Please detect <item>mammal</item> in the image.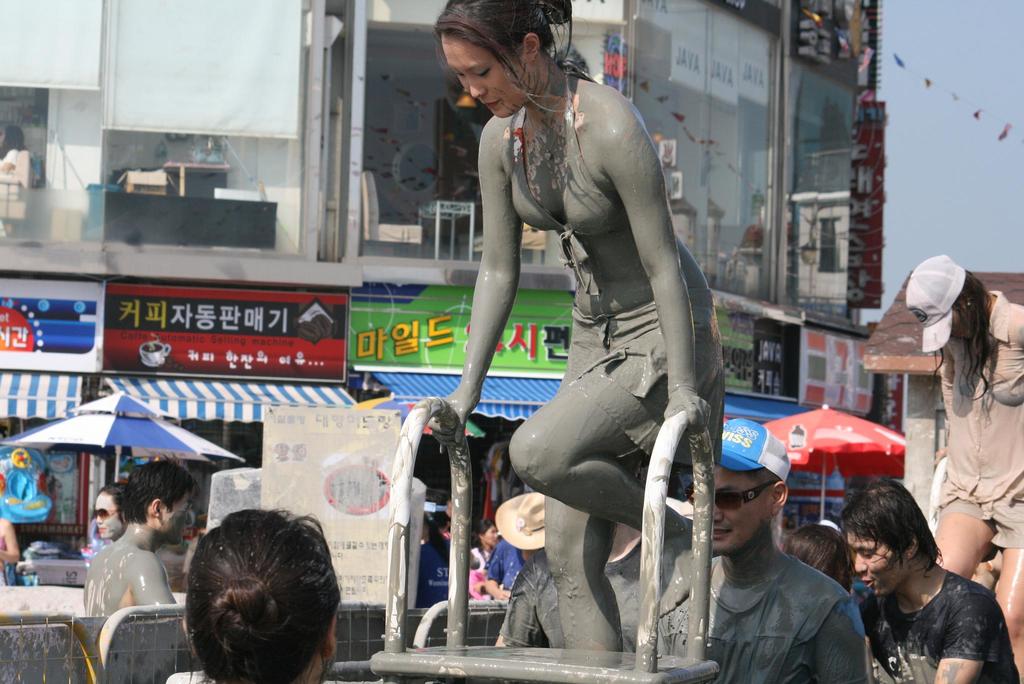
(x1=79, y1=453, x2=201, y2=619).
